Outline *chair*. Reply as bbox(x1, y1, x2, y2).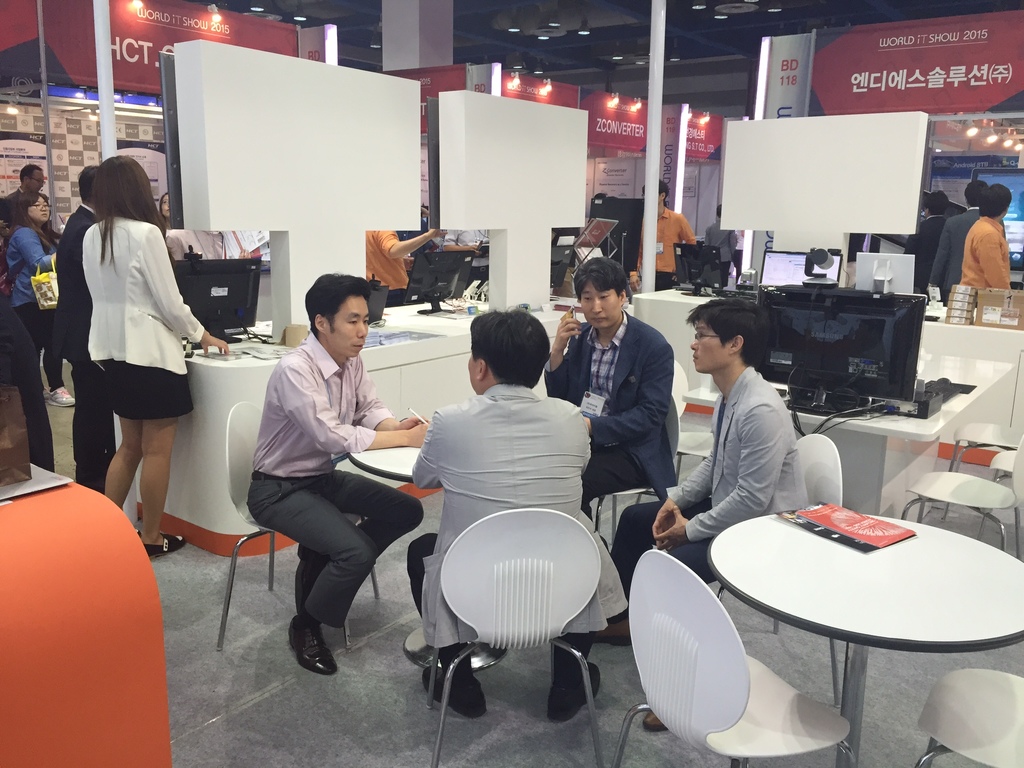
bbox(589, 393, 672, 548).
